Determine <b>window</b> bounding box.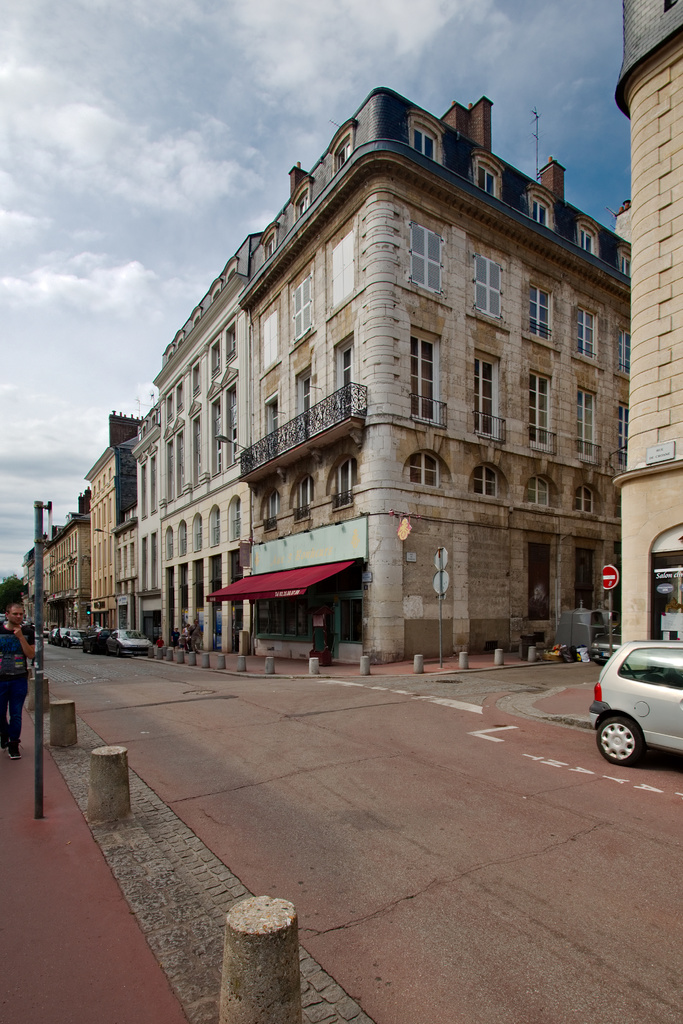
Determined: [x1=325, y1=214, x2=356, y2=303].
